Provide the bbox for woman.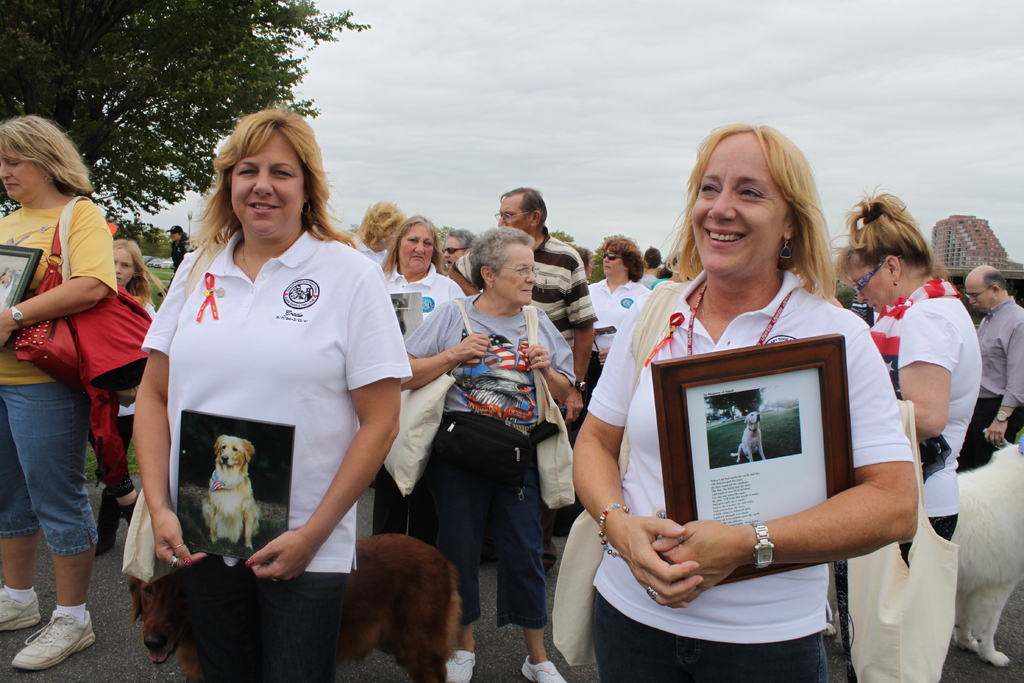
x1=366 y1=215 x2=472 y2=537.
